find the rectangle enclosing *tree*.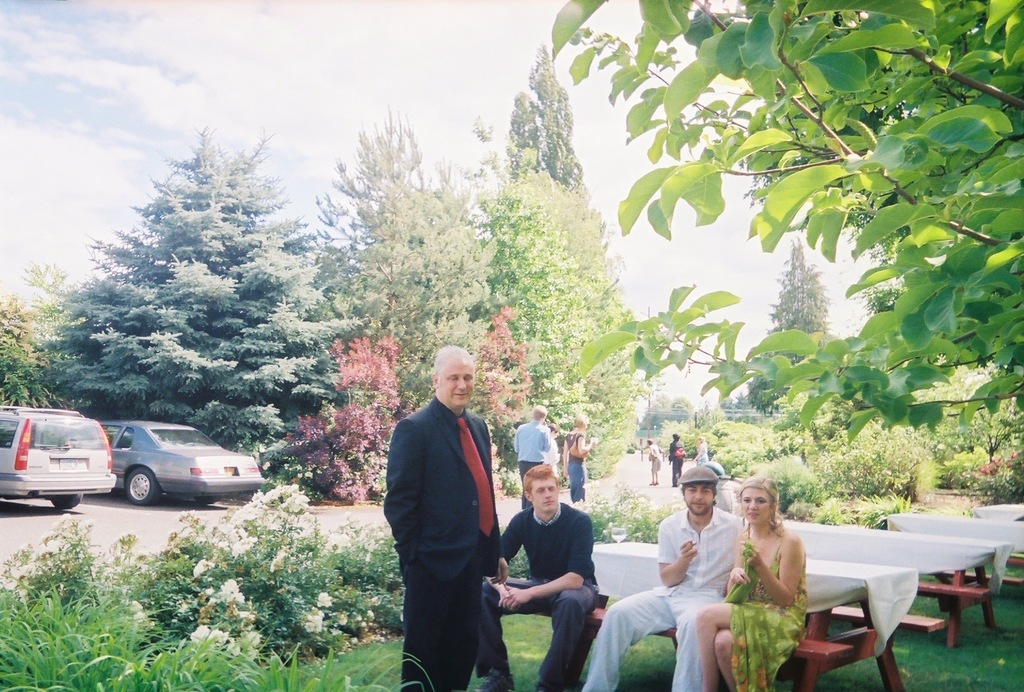
select_region(38, 136, 340, 429).
